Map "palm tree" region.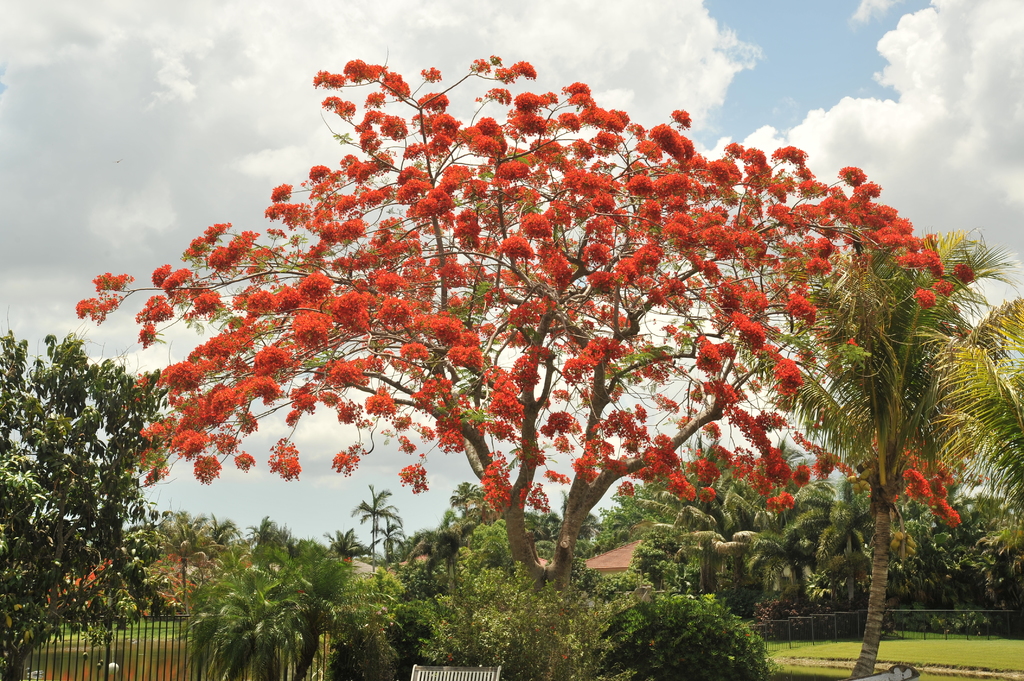
Mapped to (left=719, top=234, right=1023, bottom=673).
